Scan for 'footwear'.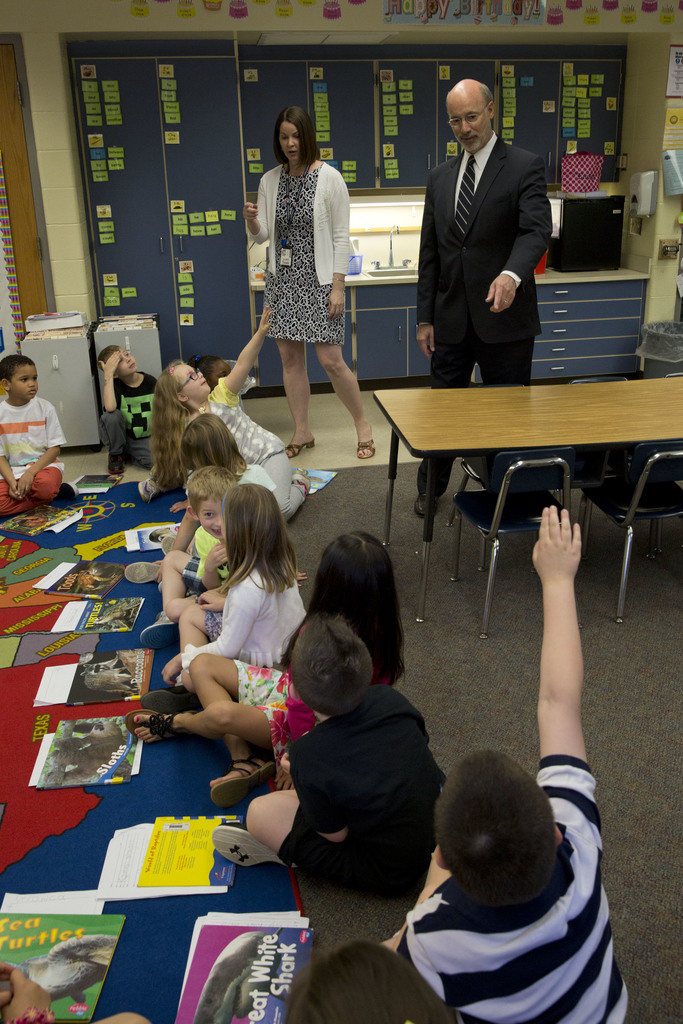
Scan result: bbox=(138, 477, 170, 502).
